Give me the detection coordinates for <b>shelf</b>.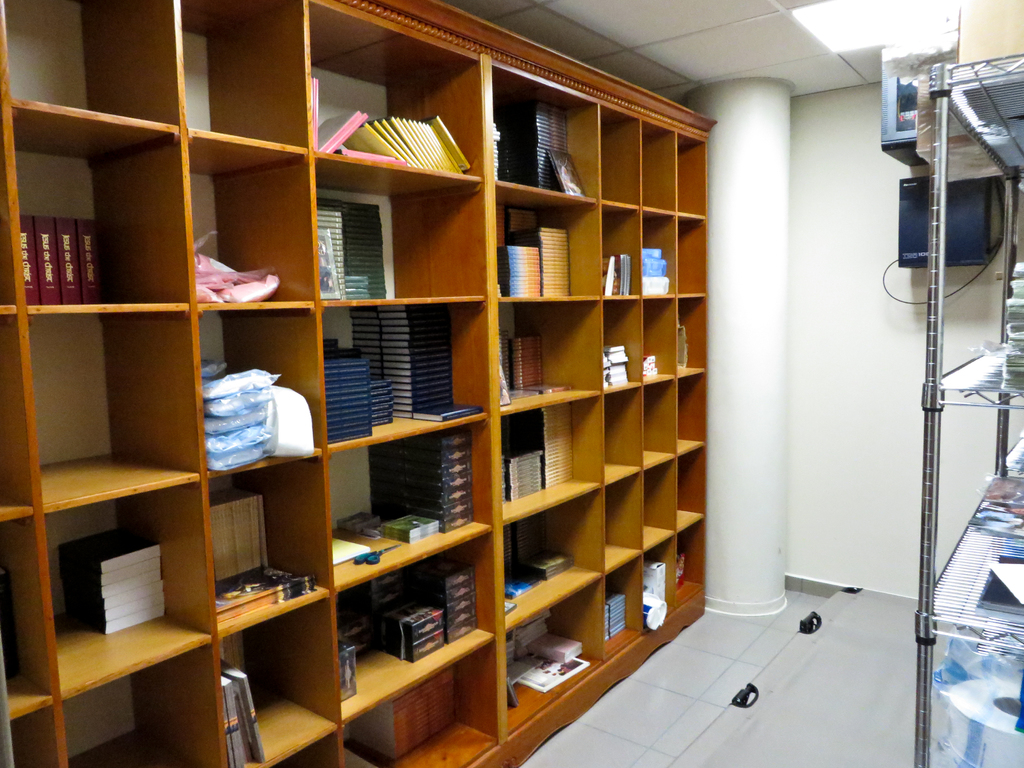
[x1=218, y1=463, x2=337, y2=623].
